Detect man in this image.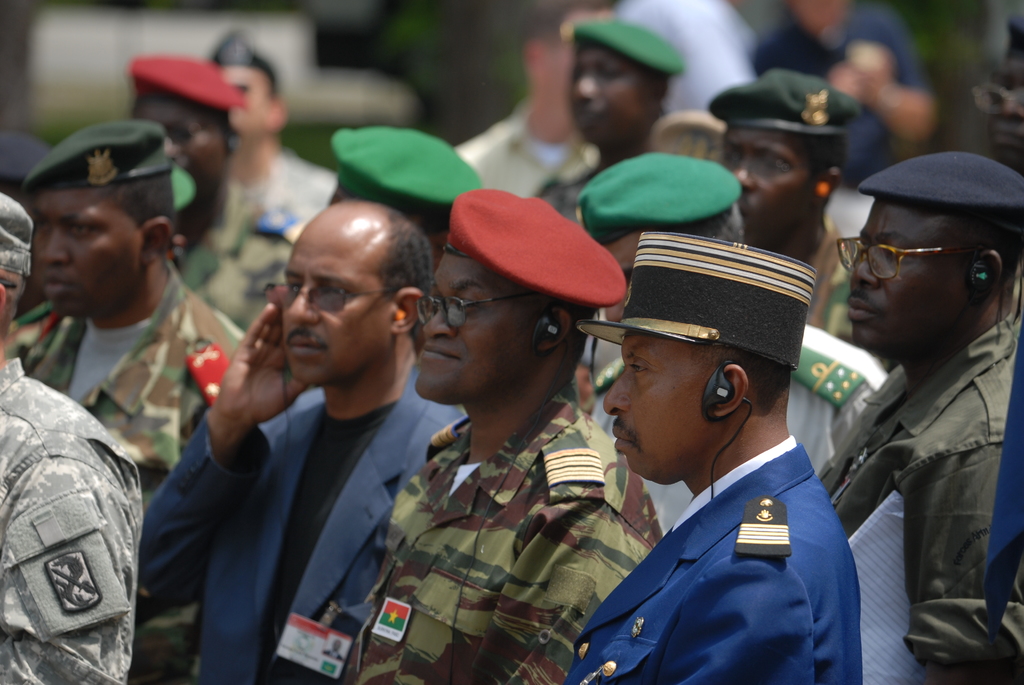
Detection: locate(125, 56, 307, 332).
